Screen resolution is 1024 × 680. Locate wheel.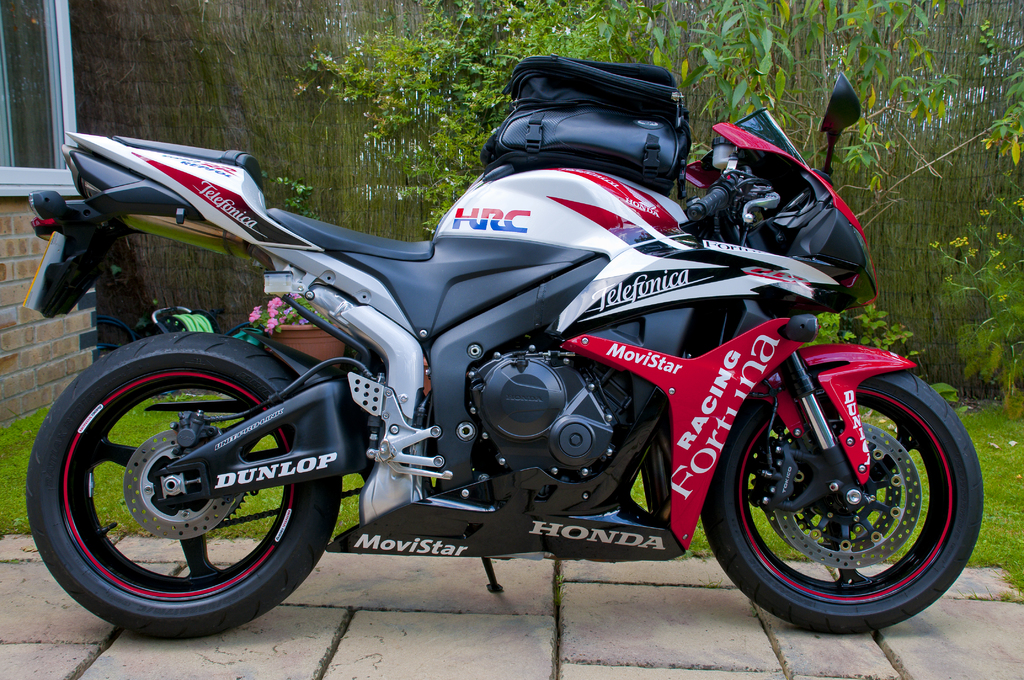
718:365:980:630.
